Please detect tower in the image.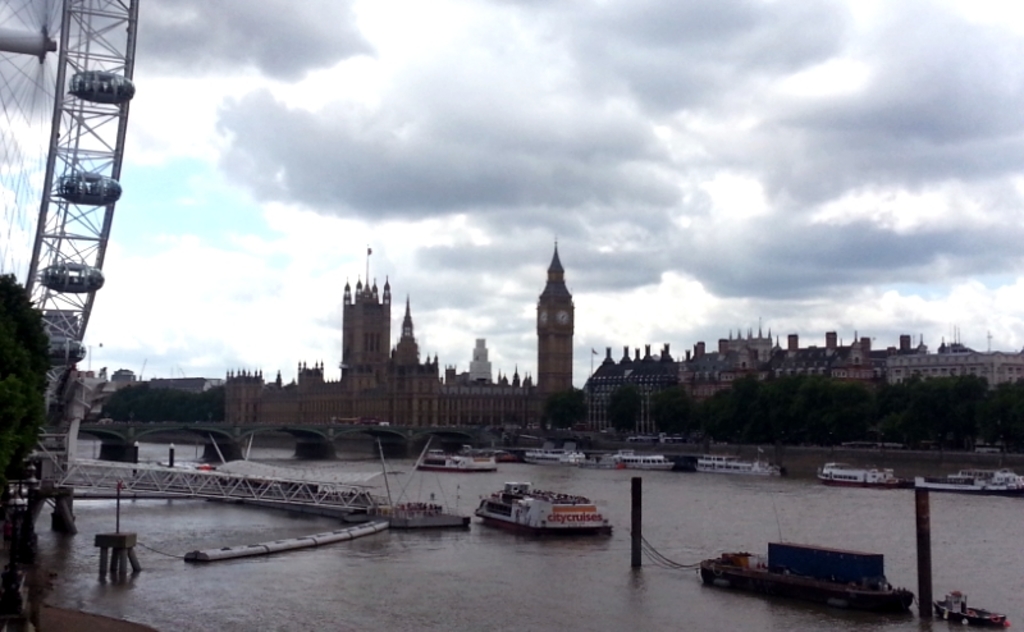
BBox(392, 298, 424, 362).
